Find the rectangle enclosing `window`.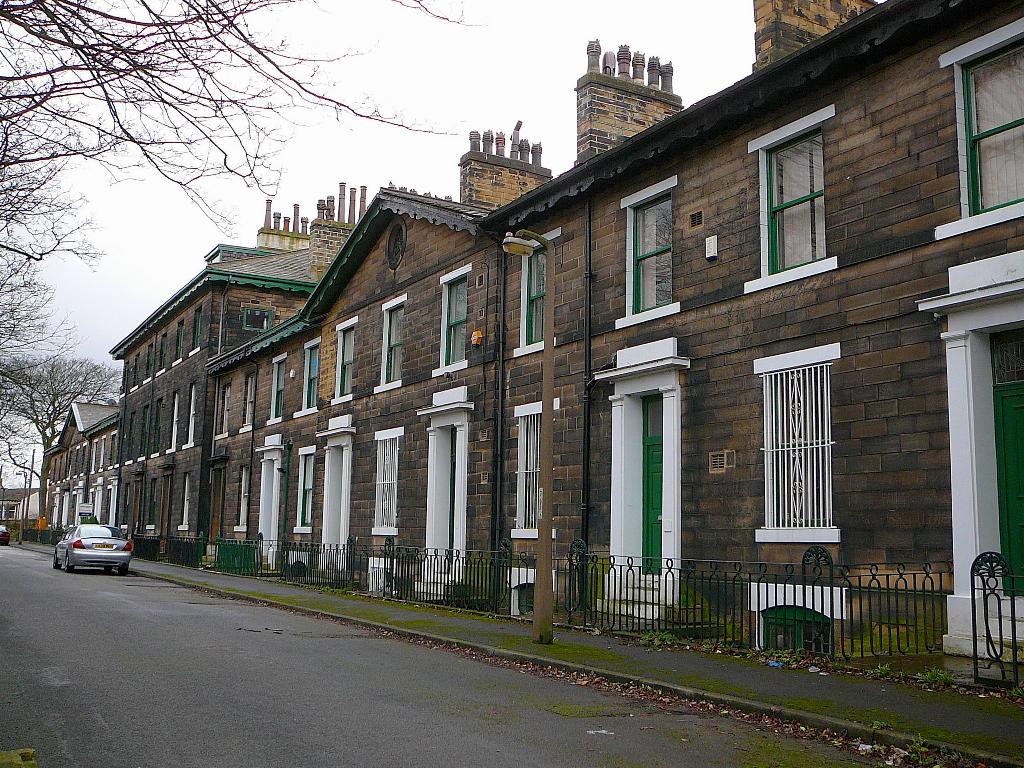
BBox(74, 436, 87, 479).
